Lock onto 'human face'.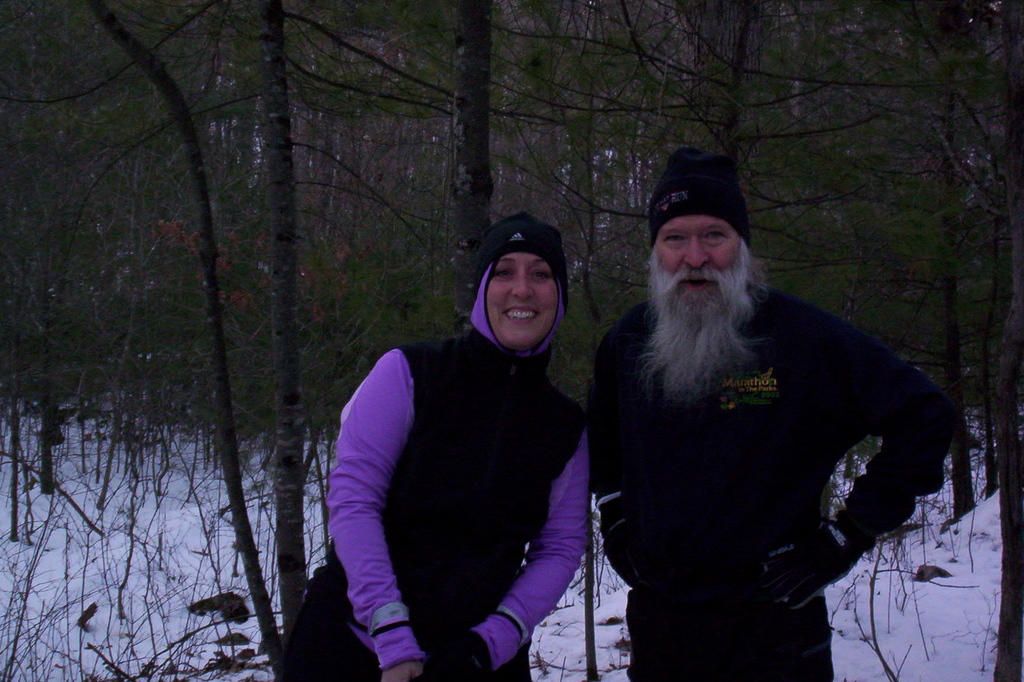
Locked: detection(657, 220, 741, 322).
